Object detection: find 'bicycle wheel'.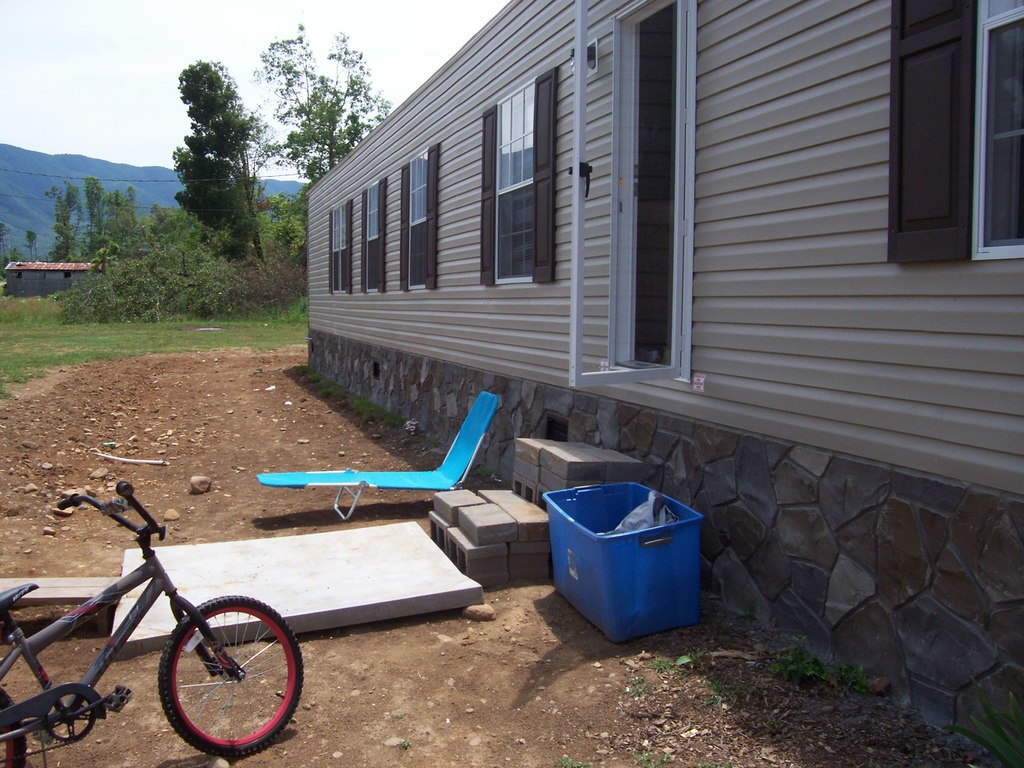
locate(0, 692, 23, 767).
